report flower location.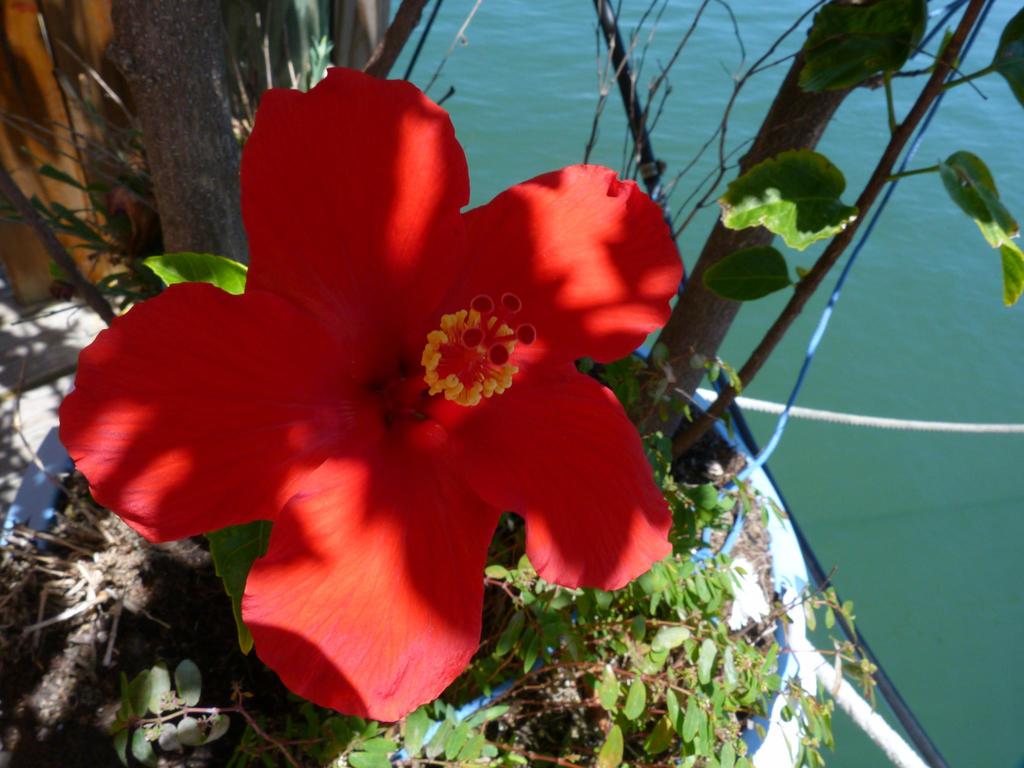
Report: {"left": 65, "top": 52, "right": 700, "bottom": 708}.
